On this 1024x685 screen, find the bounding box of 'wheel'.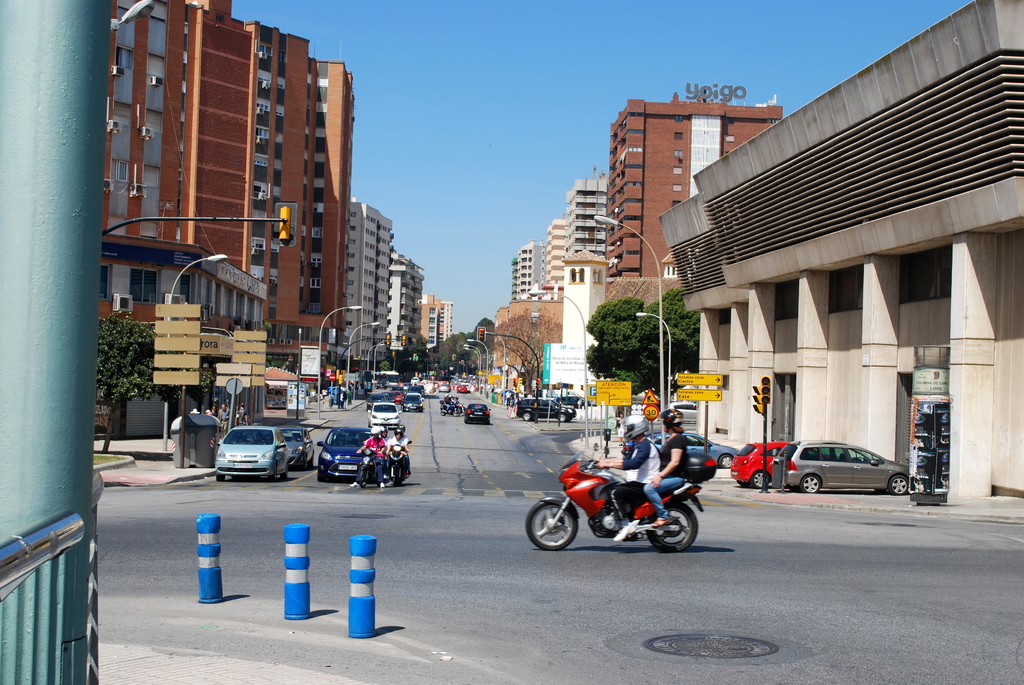
Bounding box: [left=887, top=475, right=906, bottom=497].
